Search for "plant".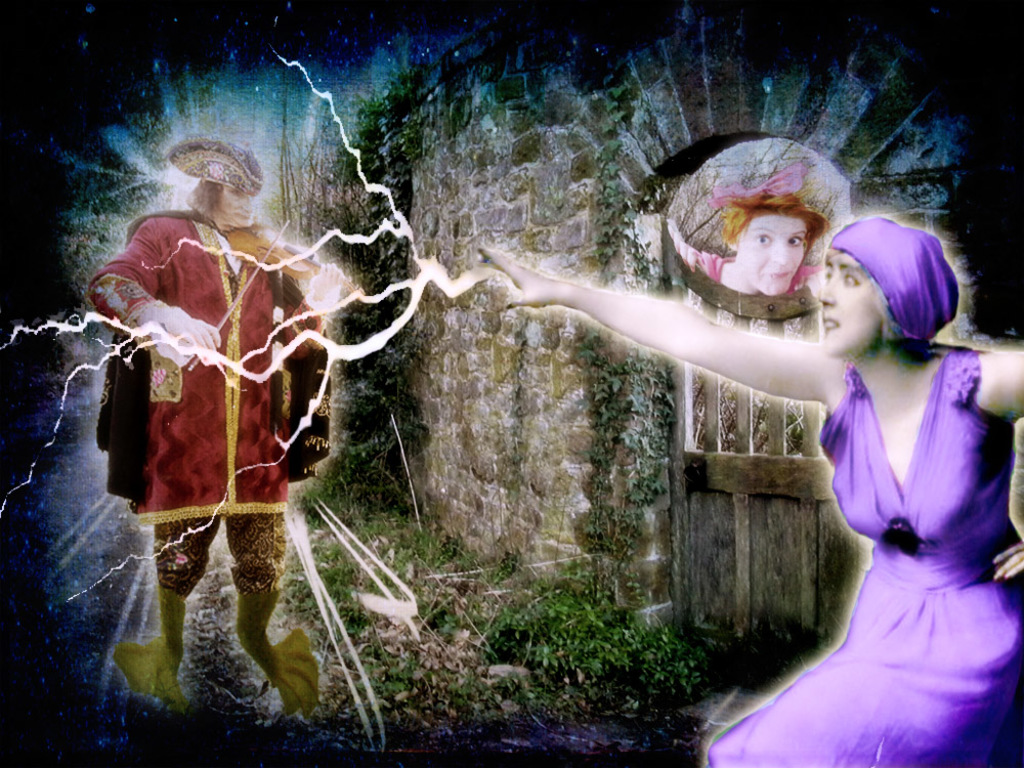
Found at 428:599:458:634.
